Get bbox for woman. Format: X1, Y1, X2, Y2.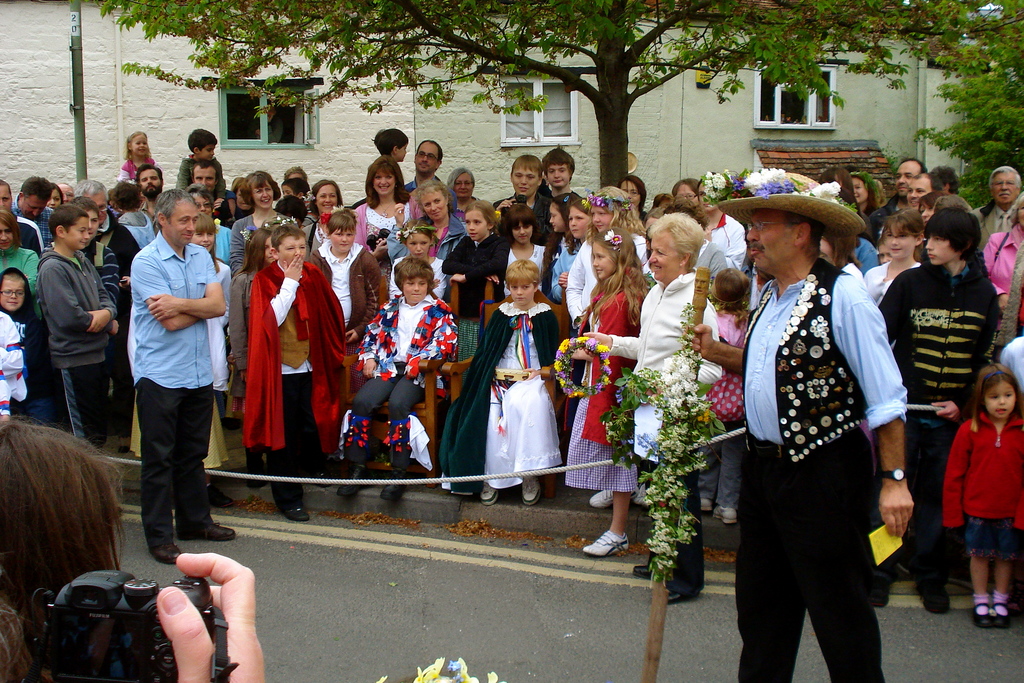
982, 195, 1023, 349.
